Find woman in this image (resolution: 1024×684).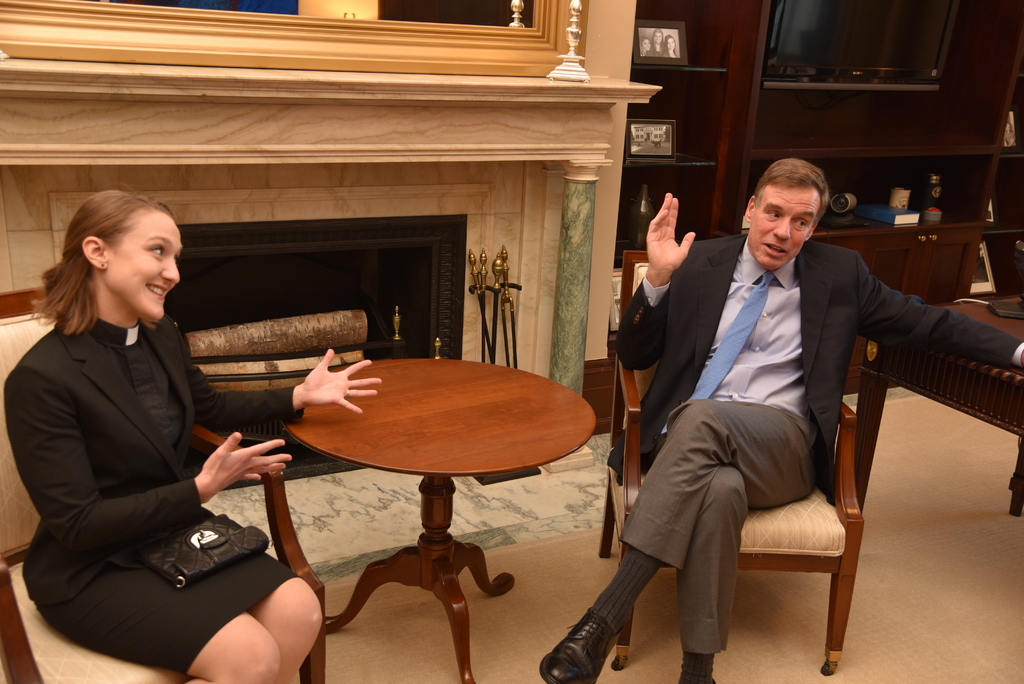
box(52, 245, 316, 683).
